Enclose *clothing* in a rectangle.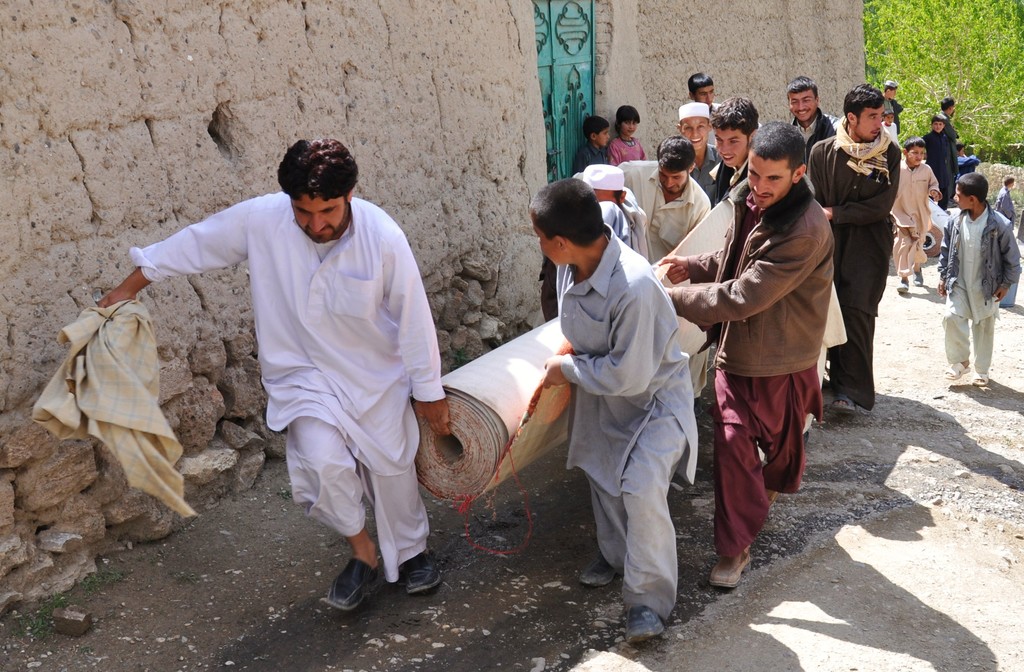
[117,175,452,589].
